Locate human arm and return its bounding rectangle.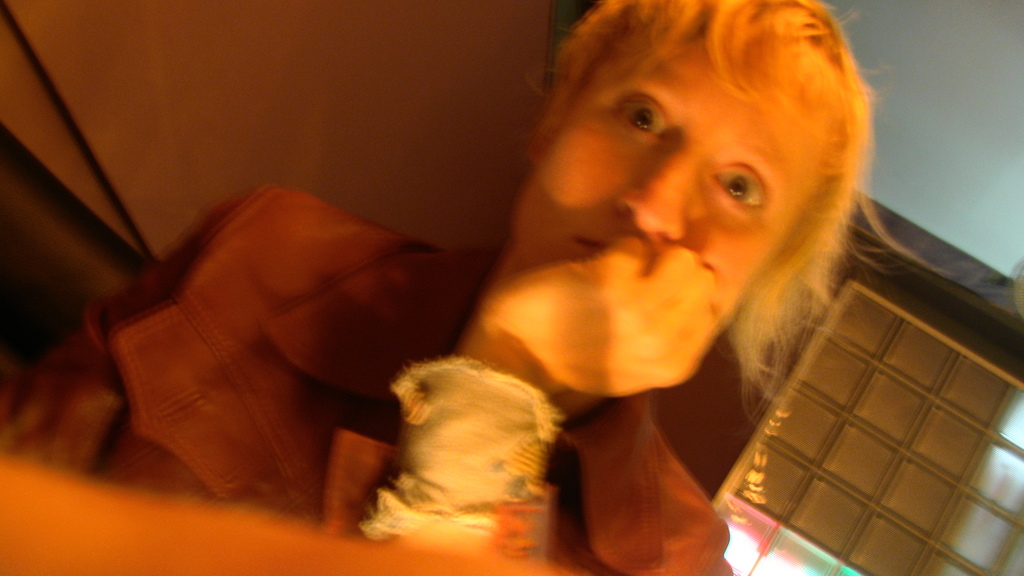
x1=360 y1=218 x2=730 y2=575.
